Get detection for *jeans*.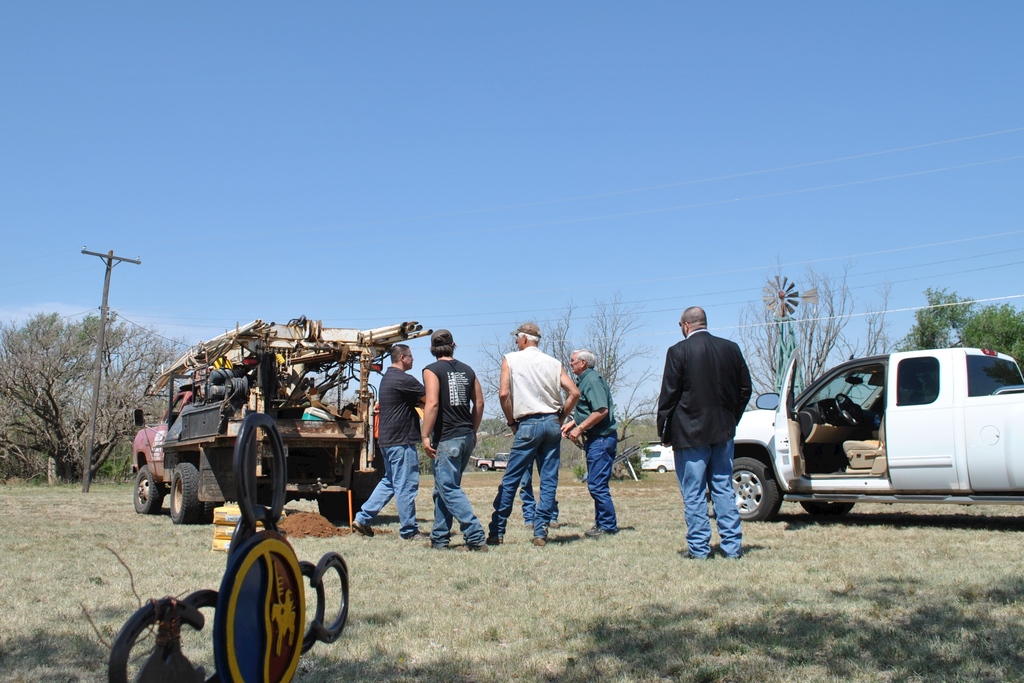
Detection: box(579, 433, 618, 531).
